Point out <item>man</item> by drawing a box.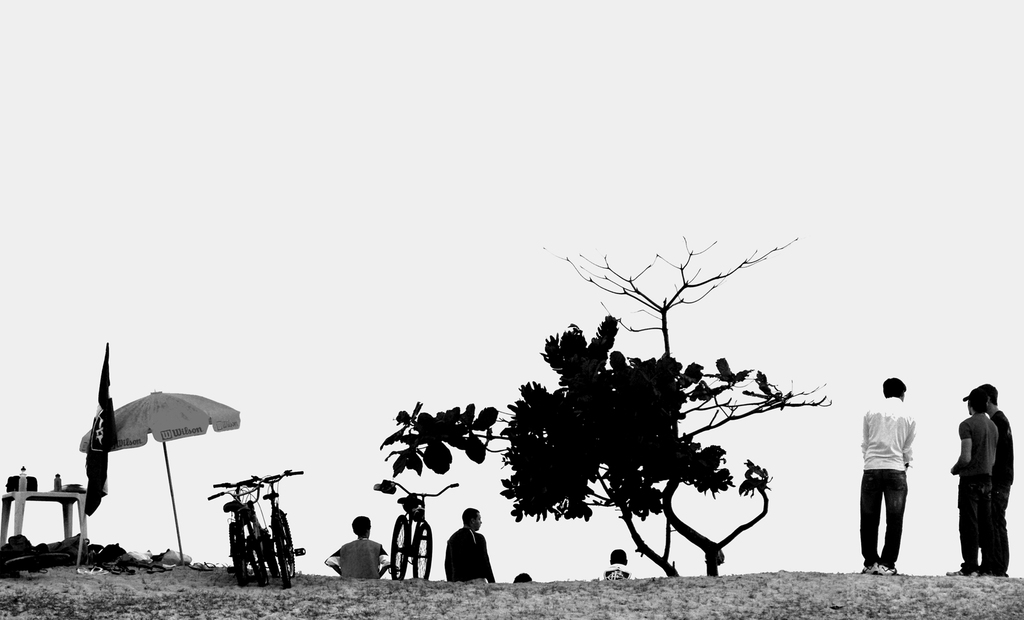
442 507 496 582.
